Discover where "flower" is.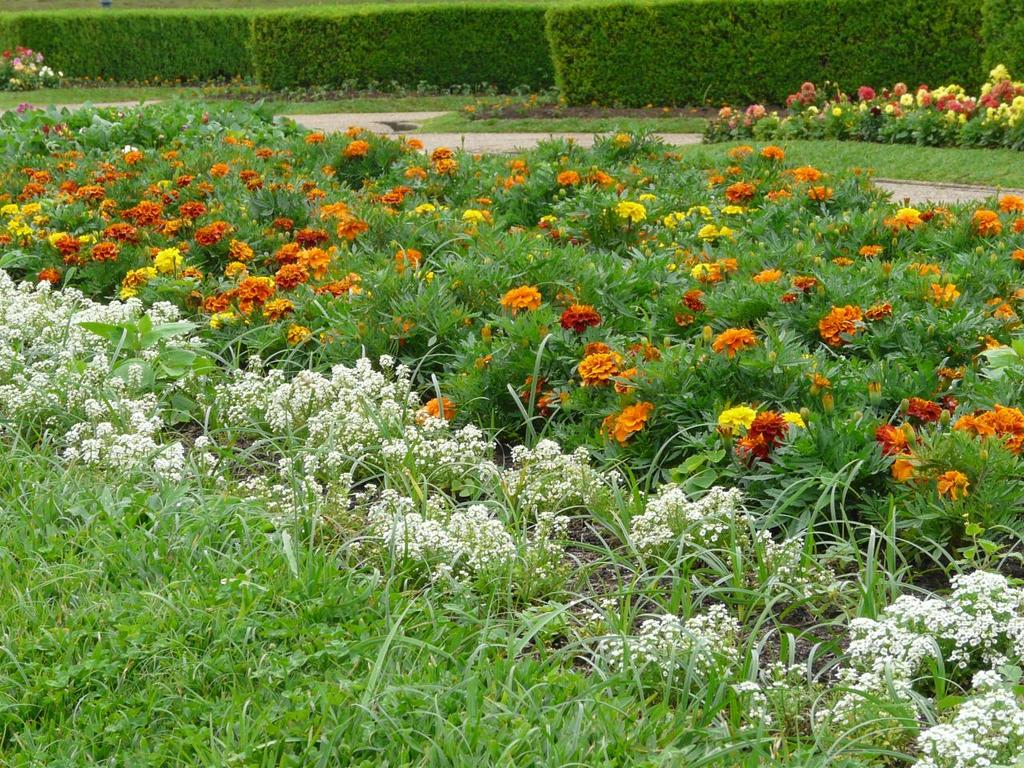
Discovered at l=762, t=143, r=783, b=162.
